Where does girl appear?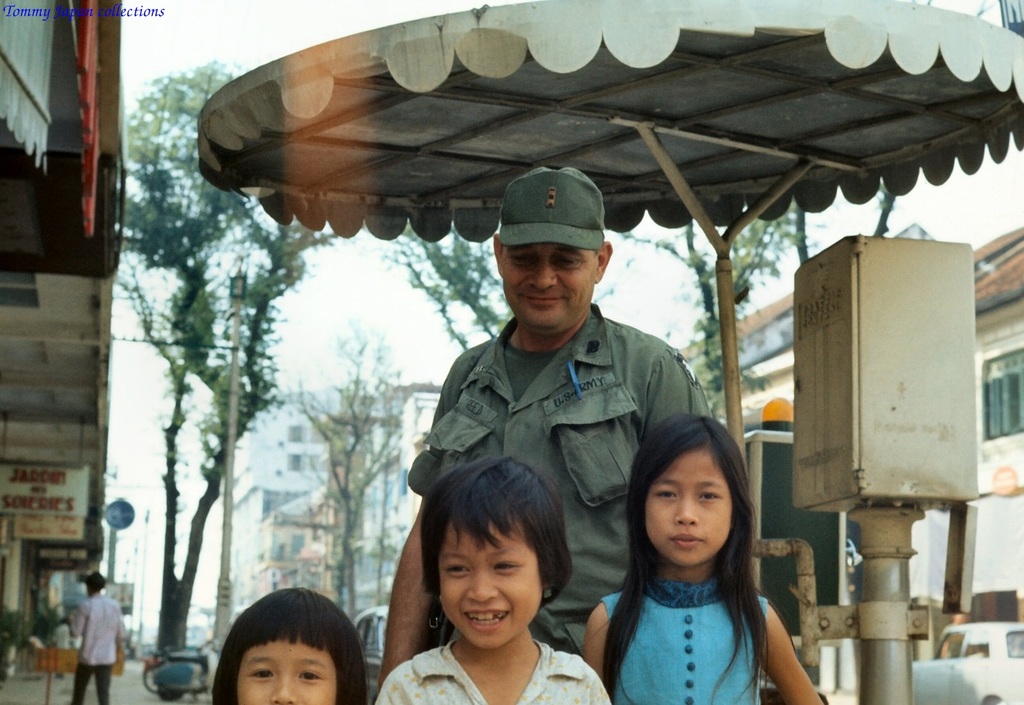
Appears at (x1=378, y1=454, x2=610, y2=704).
